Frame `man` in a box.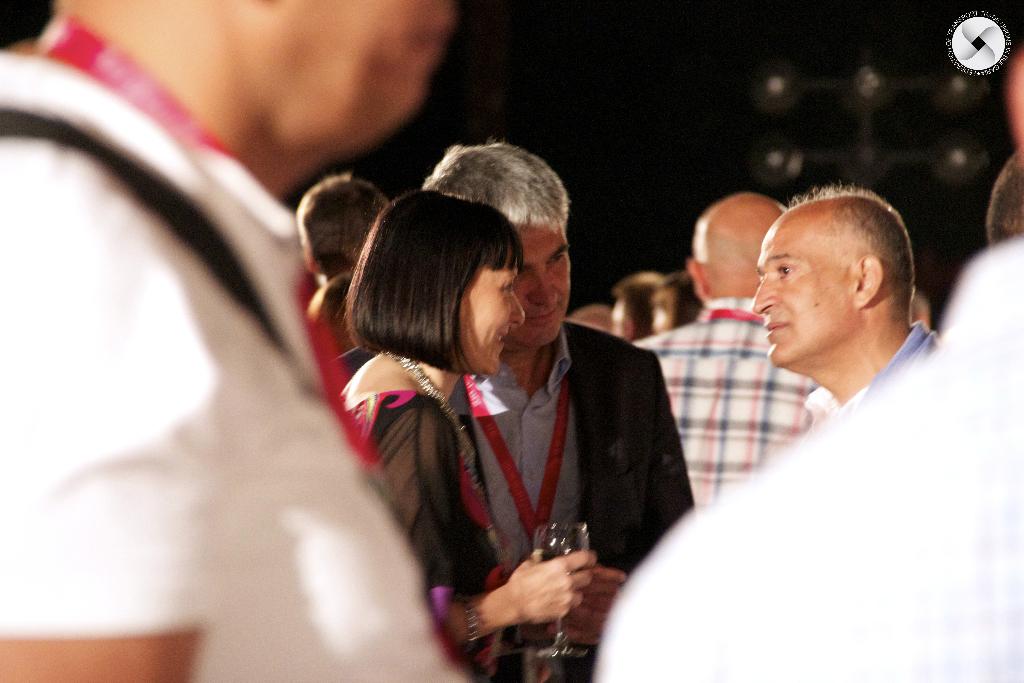
<box>753,186,943,436</box>.
